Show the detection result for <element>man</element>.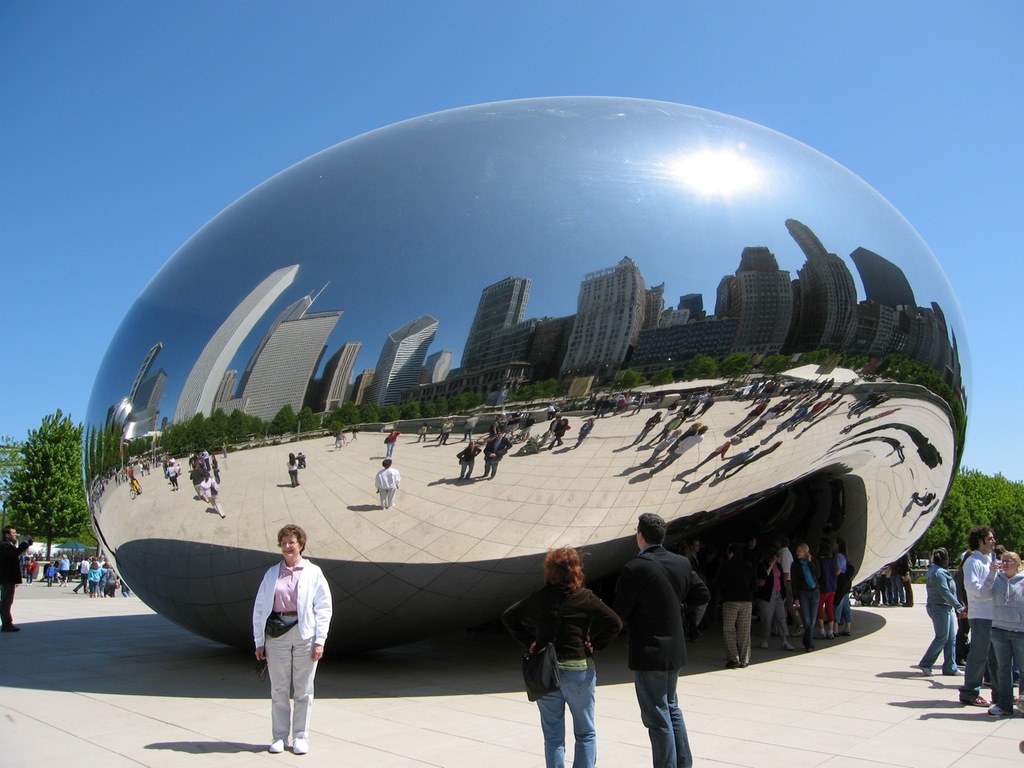
region(613, 514, 709, 751).
